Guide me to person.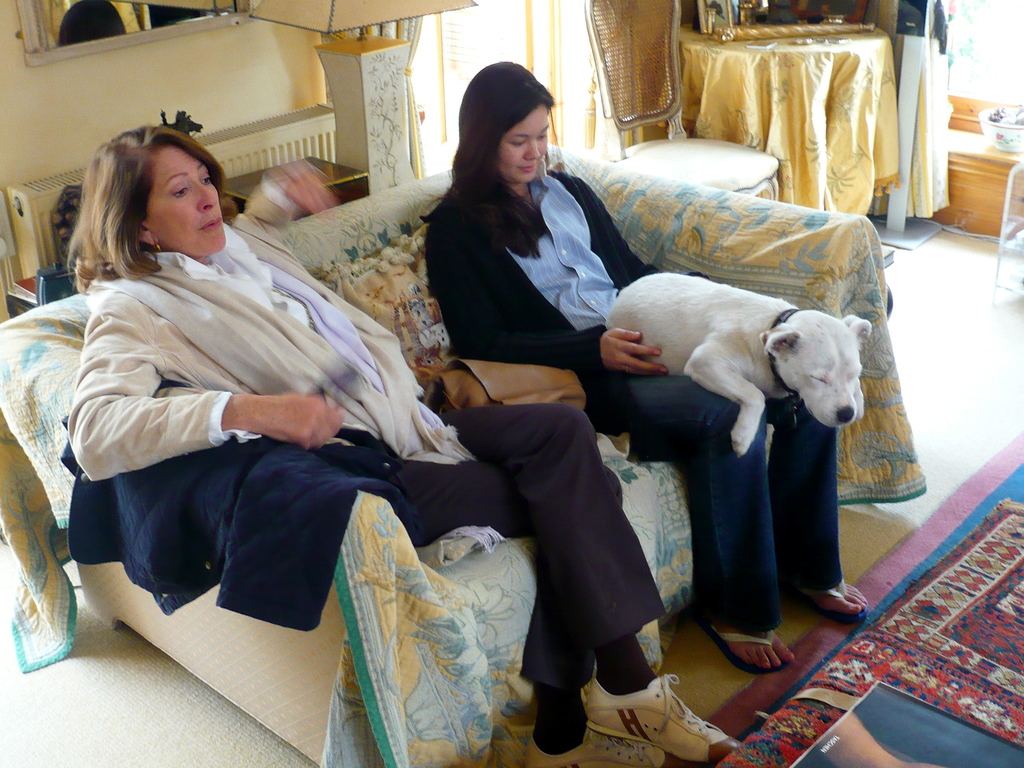
Guidance: 74, 135, 735, 767.
